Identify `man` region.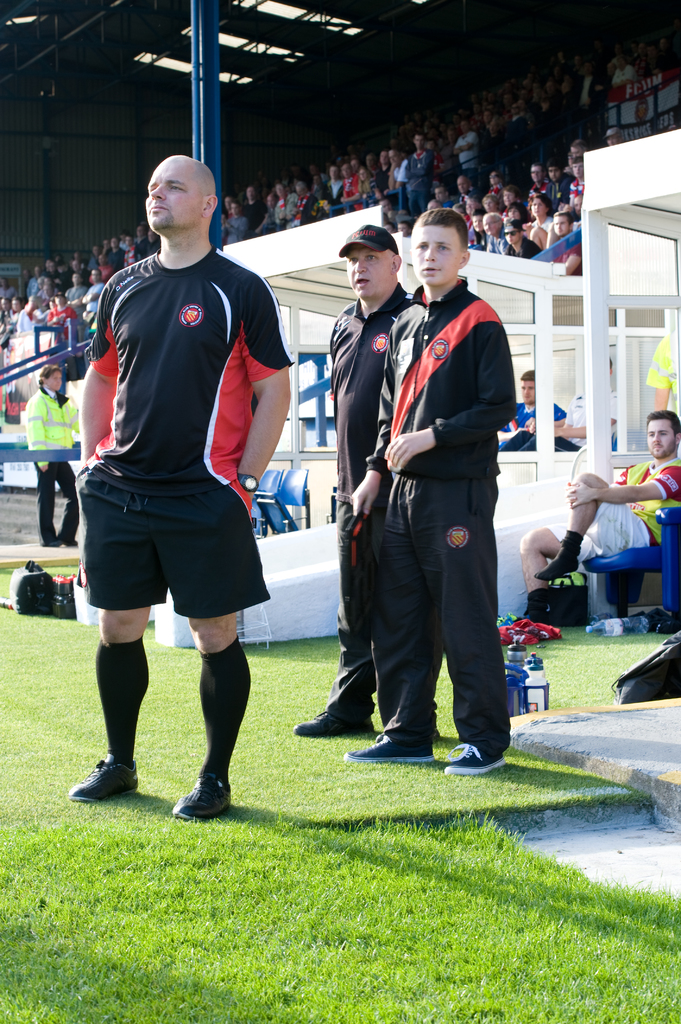
Region: box=[291, 218, 422, 739].
